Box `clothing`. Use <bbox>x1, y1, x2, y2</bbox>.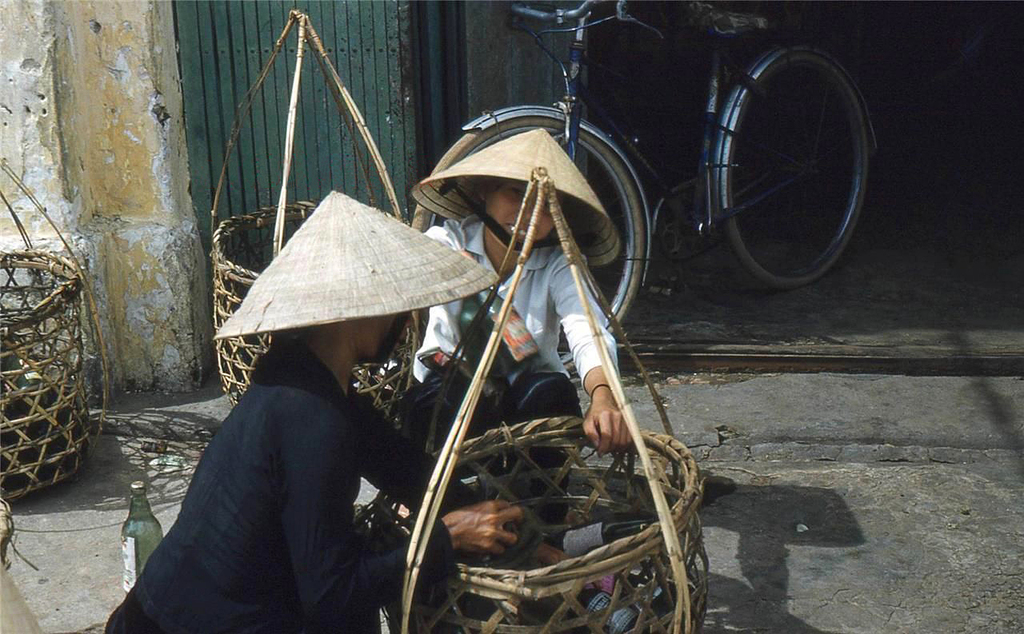
<bbox>118, 268, 439, 616</bbox>.
